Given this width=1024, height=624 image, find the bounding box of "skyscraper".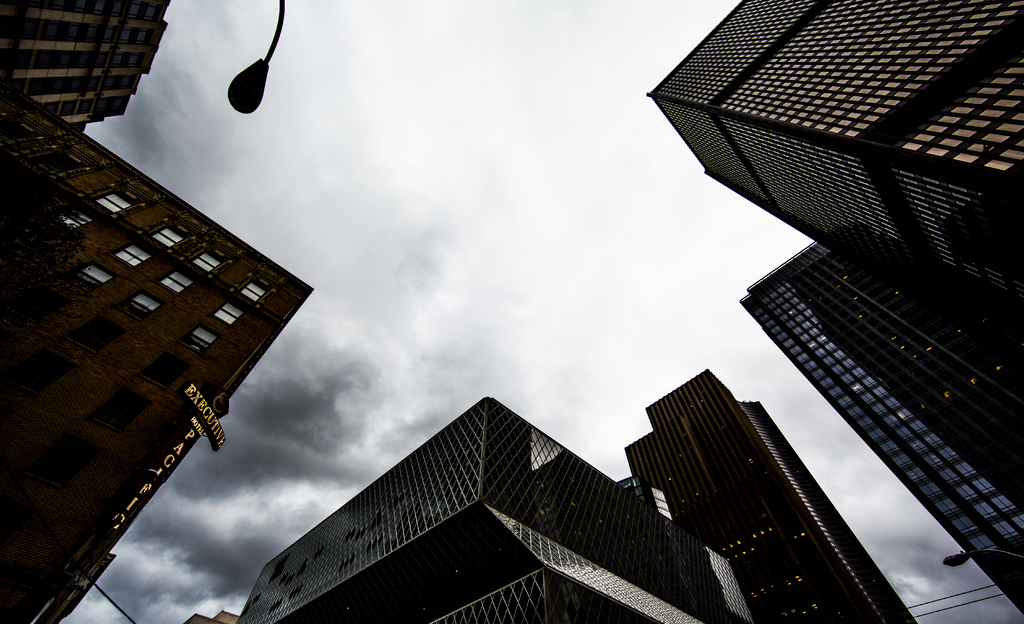
602, 362, 917, 623.
